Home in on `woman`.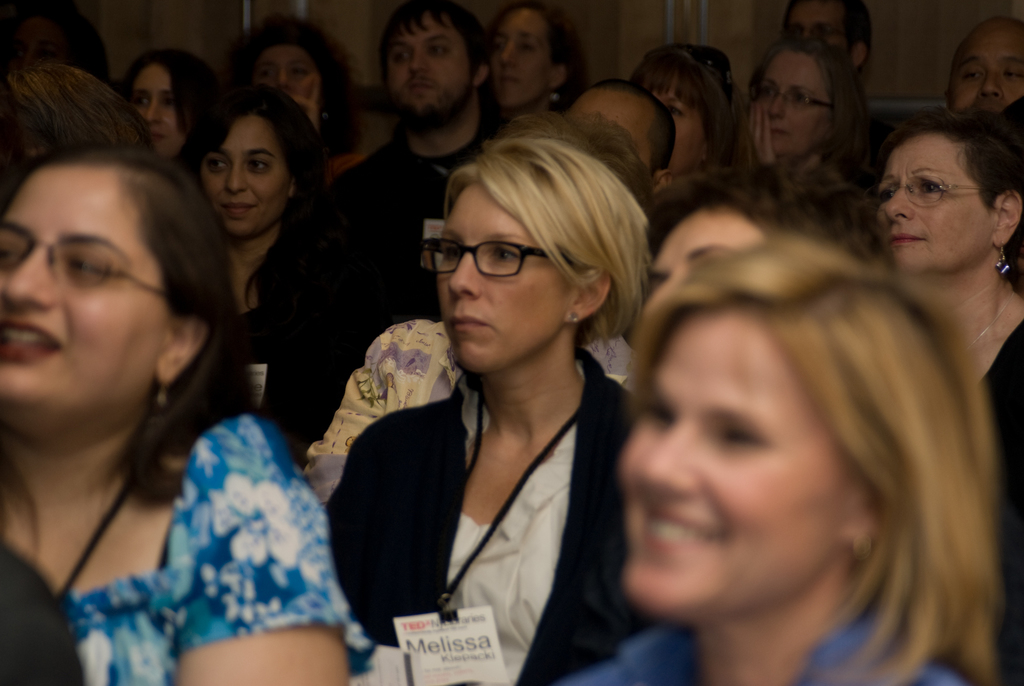
Homed in at Rect(628, 43, 744, 183).
